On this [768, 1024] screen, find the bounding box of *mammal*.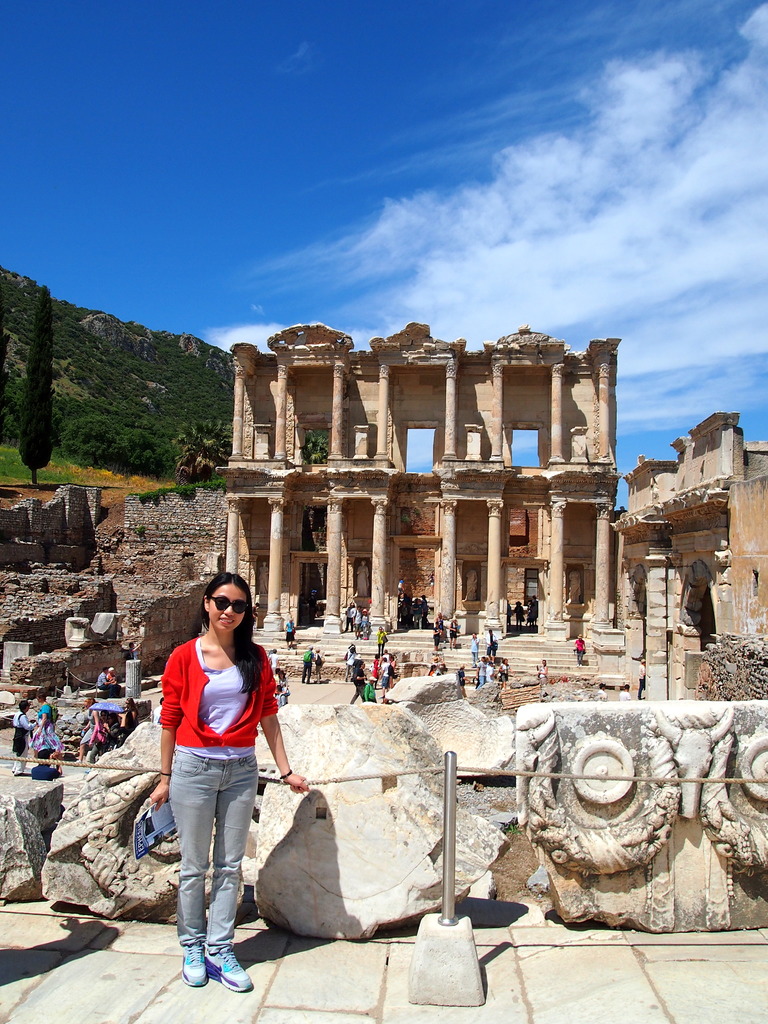
Bounding box: [361,675,382,703].
